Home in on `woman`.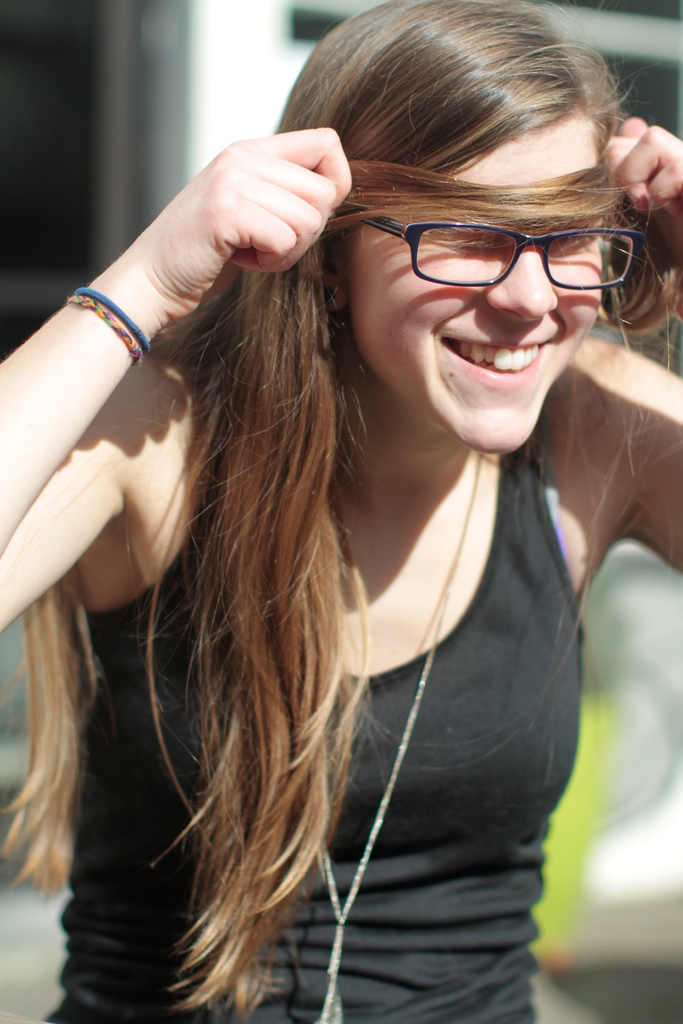
Homed in at select_region(32, 37, 668, 1016).
